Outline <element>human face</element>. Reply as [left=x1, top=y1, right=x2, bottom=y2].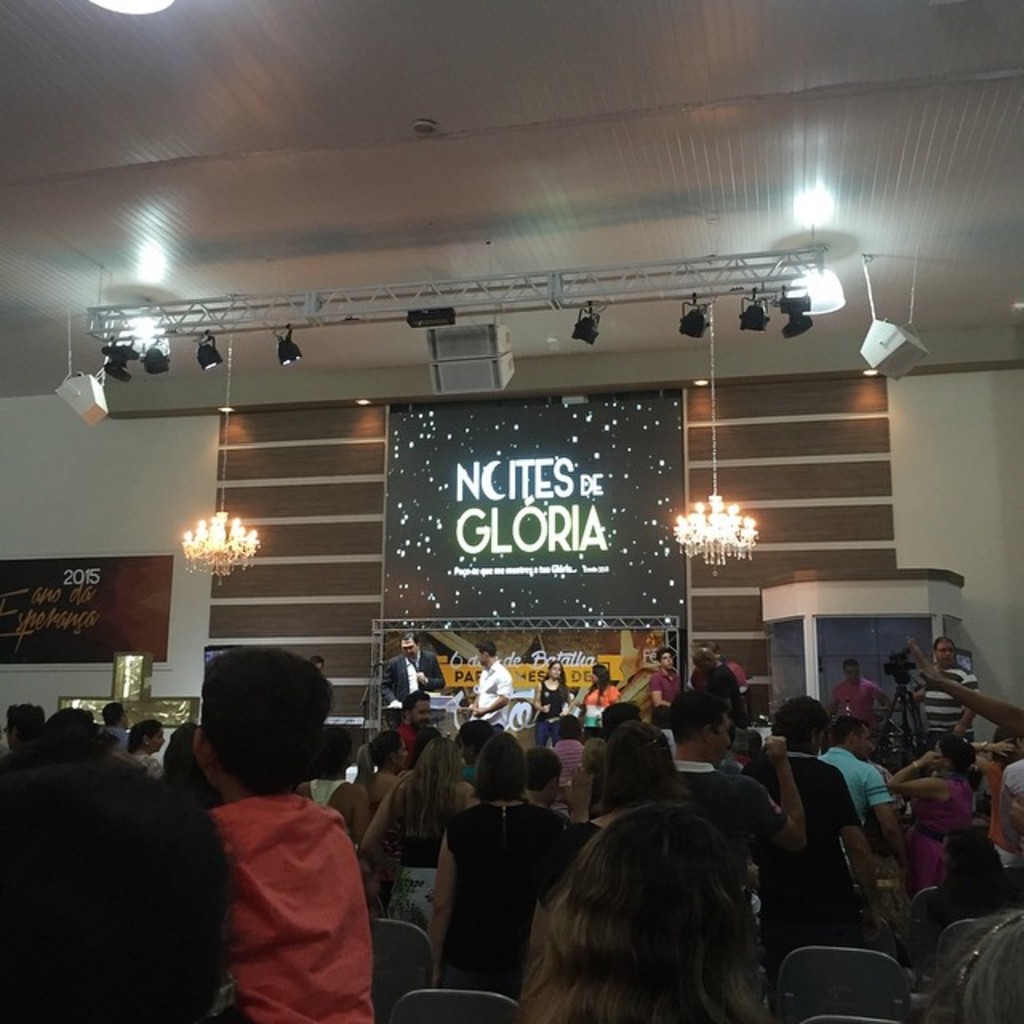
[left=395, top=741, right=406, bottom=766].
